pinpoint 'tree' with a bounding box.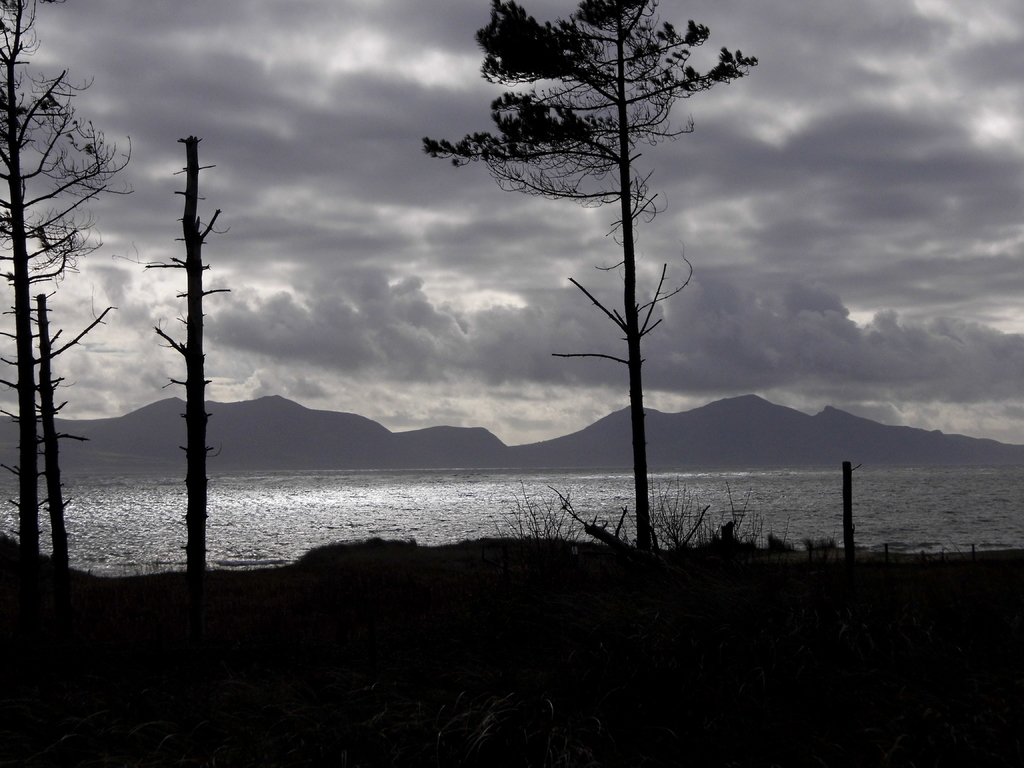
(left=425, top=0, right=766, bottom=539).
